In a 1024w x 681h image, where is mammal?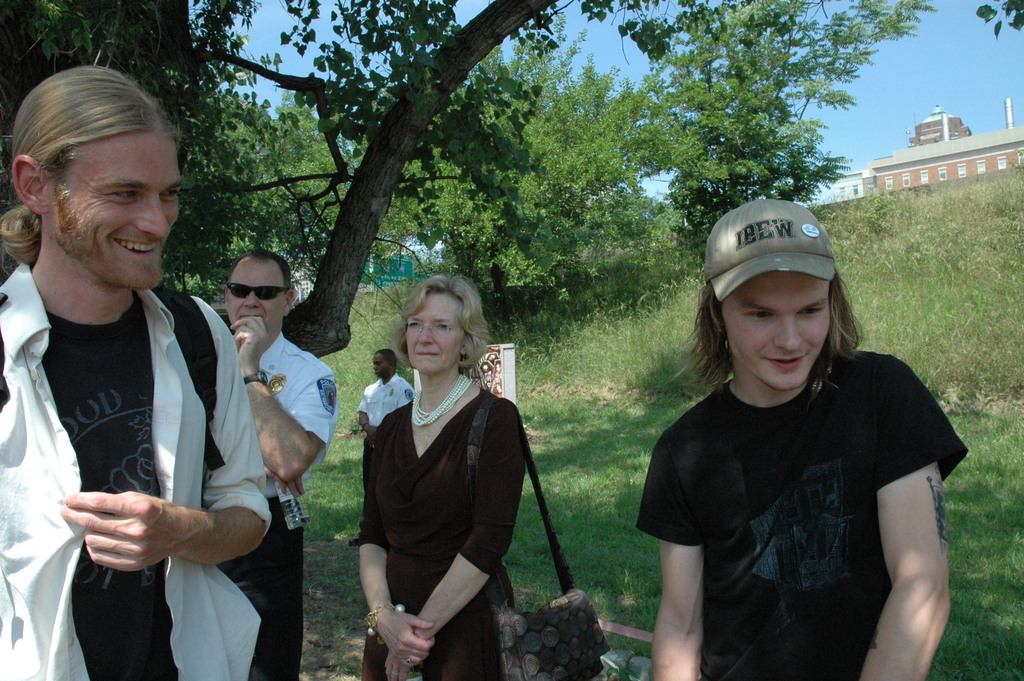
bbox=(632, 191, 973, 680).
